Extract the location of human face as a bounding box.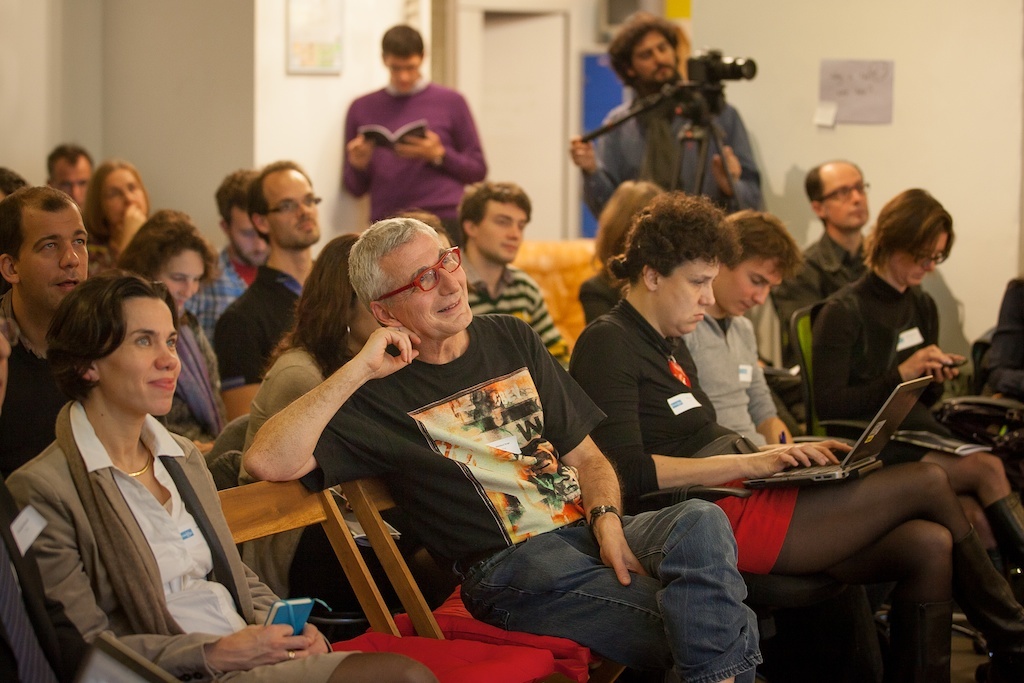
(260,173,317,240).
